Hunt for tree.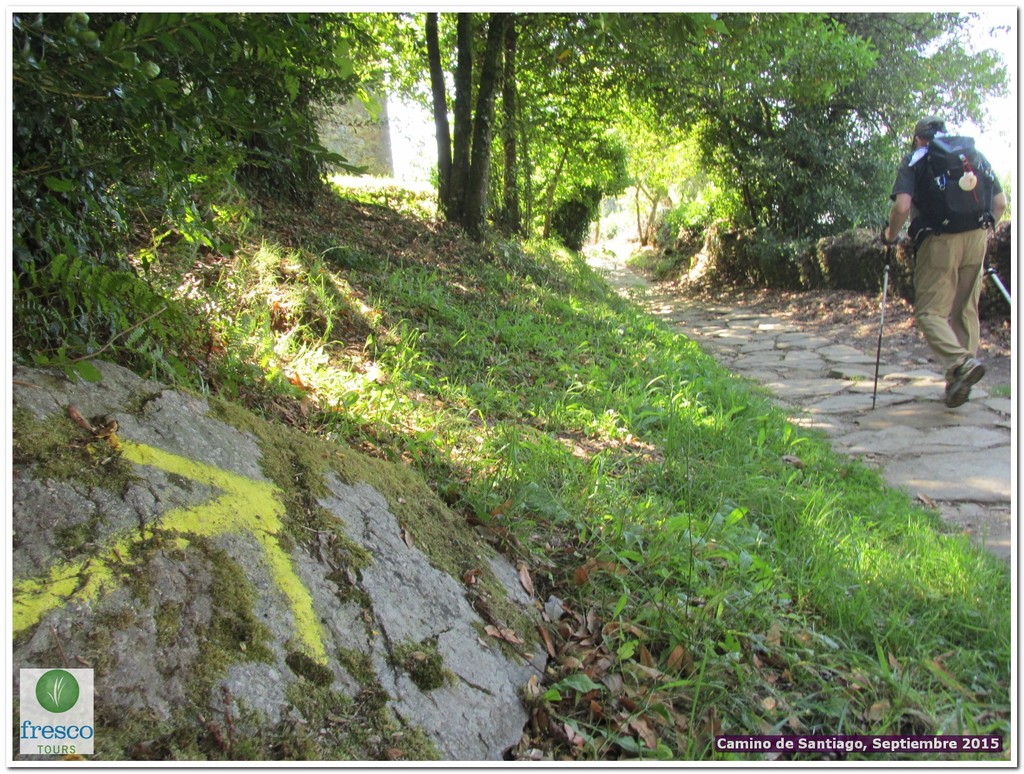
Hunted down at <bbox>353, 11, 524, 250</bbox>.
